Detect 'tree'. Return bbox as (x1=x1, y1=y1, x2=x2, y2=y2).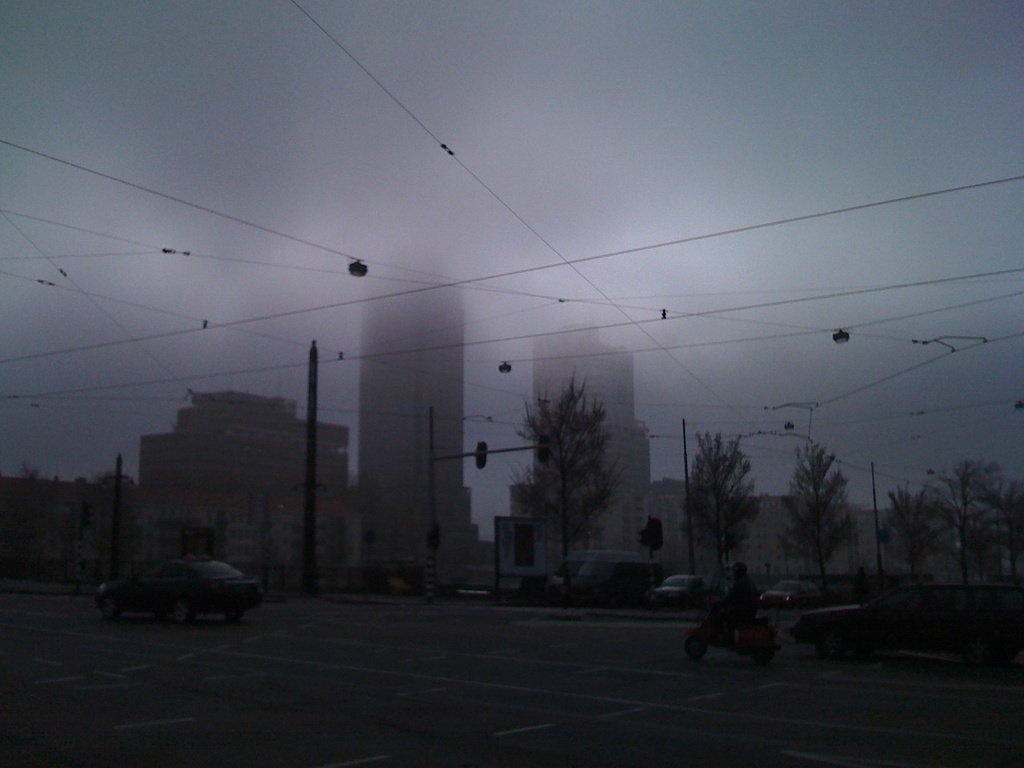
(x1=495, y1=362, x2=640, y2=584).
